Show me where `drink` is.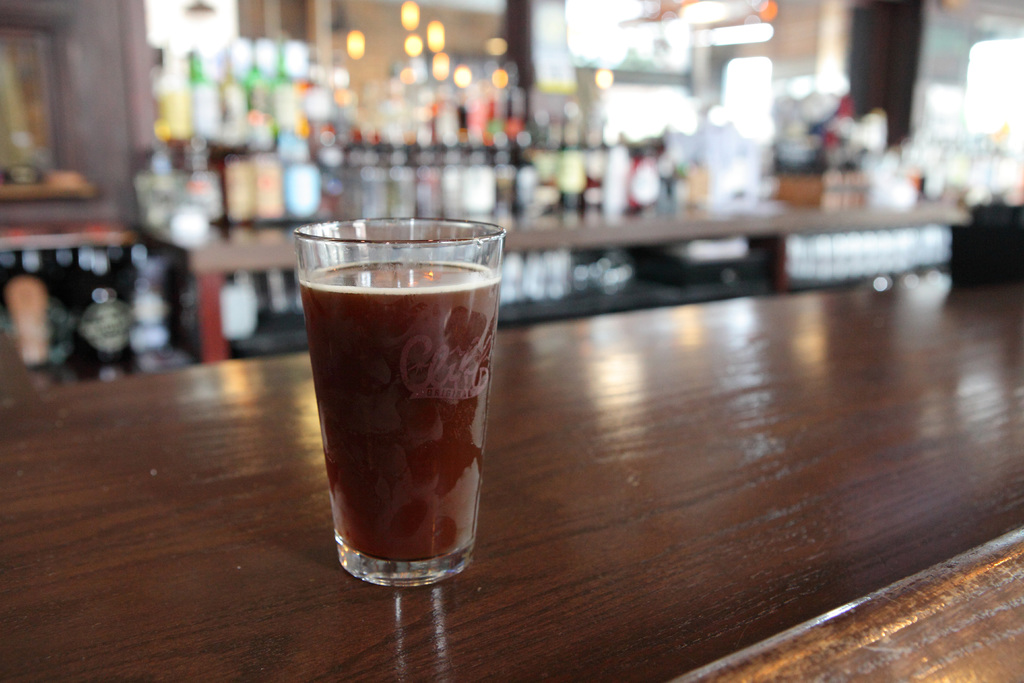
`drink` is at 275,198,497,589.
